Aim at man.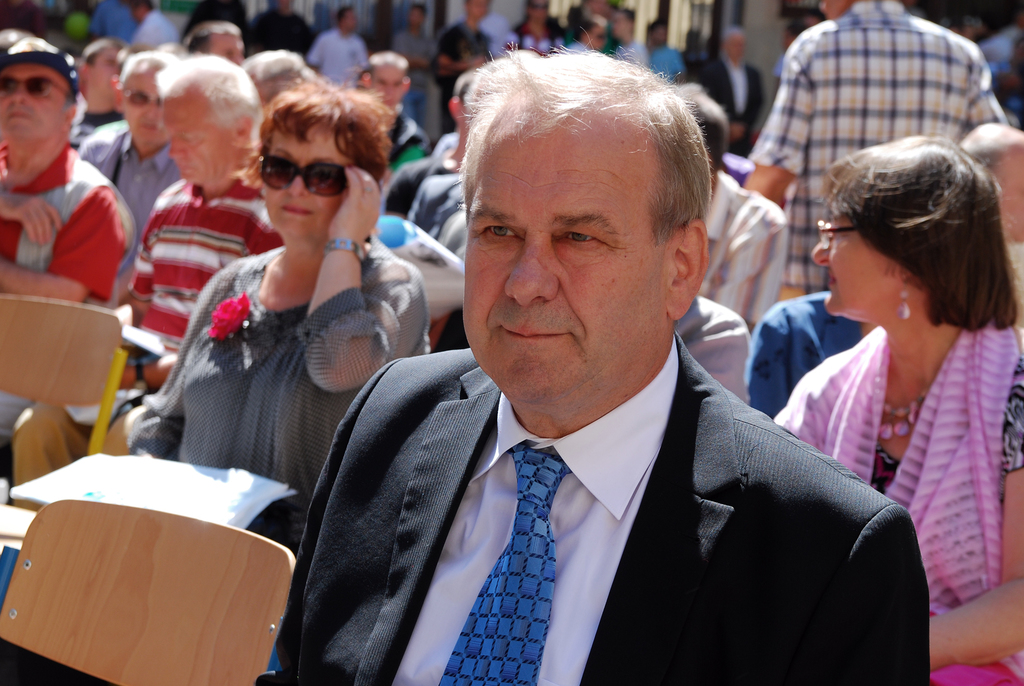
Aimed at <box>414,47,534,282</box>.
